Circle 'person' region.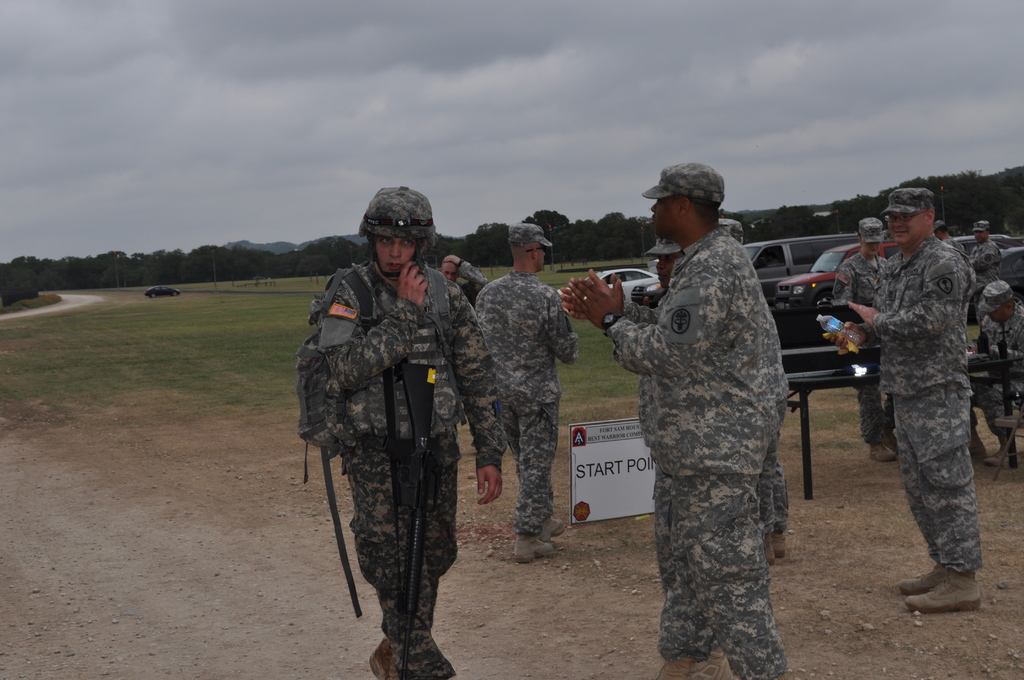
Region: bbox=[639, 239, 792, 567].
